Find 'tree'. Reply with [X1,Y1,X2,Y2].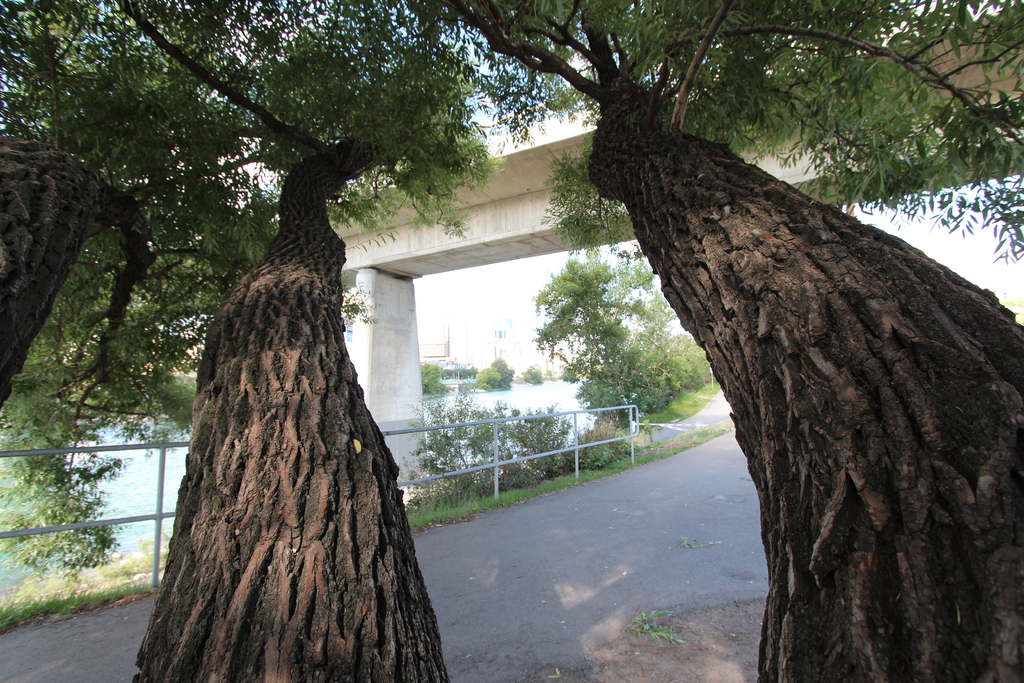
[495,353,518,383].
